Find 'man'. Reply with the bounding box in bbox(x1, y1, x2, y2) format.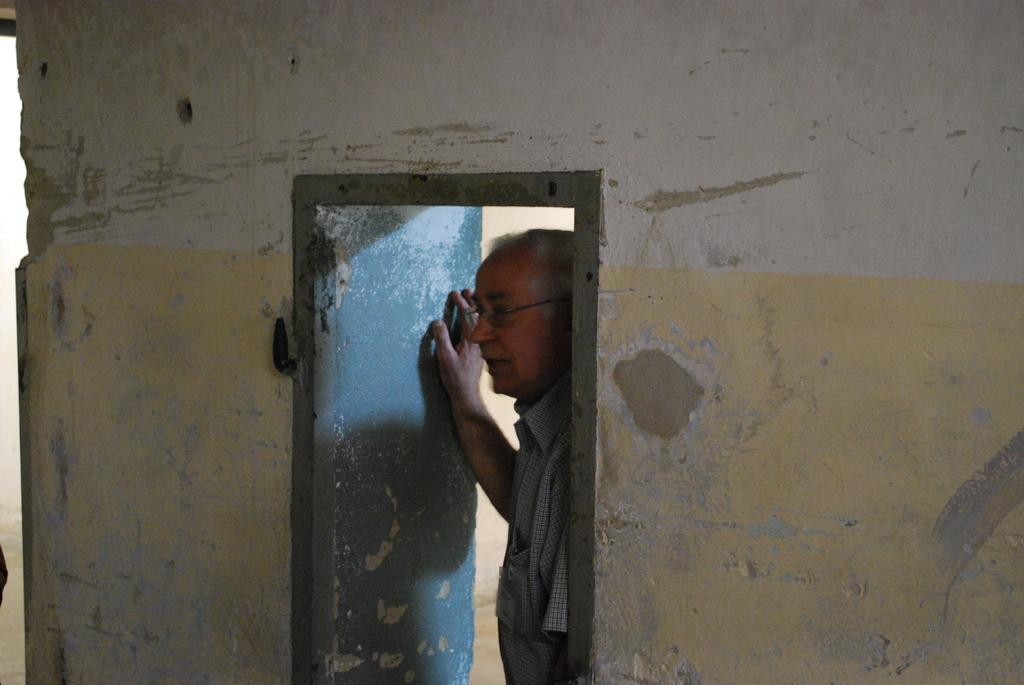
bbox(429, 224, 579, 684).
